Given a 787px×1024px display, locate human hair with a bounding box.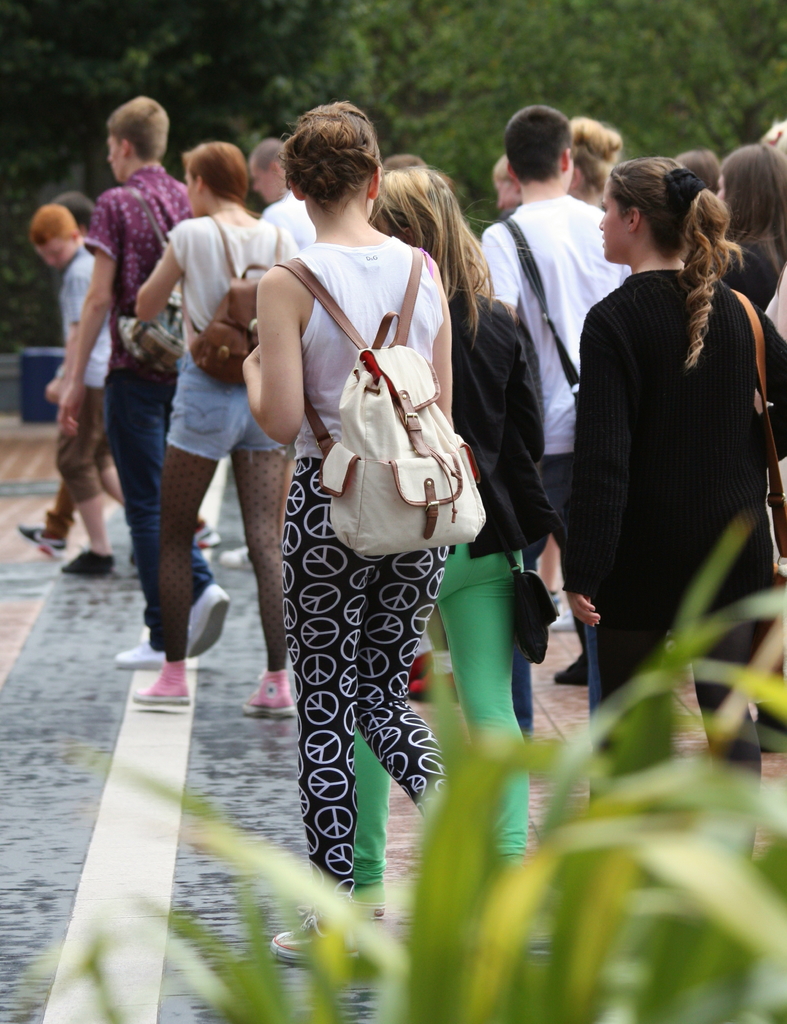
Located: [x1=254, y1=134, x2=284, y2=163].
